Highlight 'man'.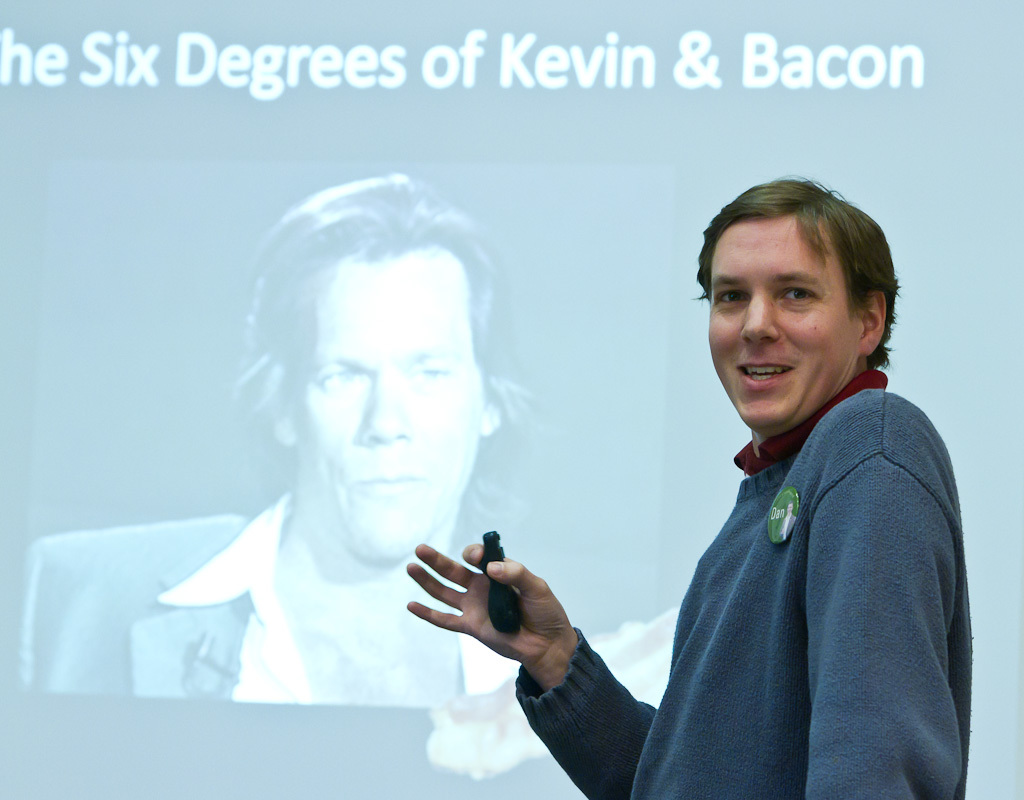
Highlighted region: {"x1": 455, "y1": 146, "x2": 938, "y2": 764}.
